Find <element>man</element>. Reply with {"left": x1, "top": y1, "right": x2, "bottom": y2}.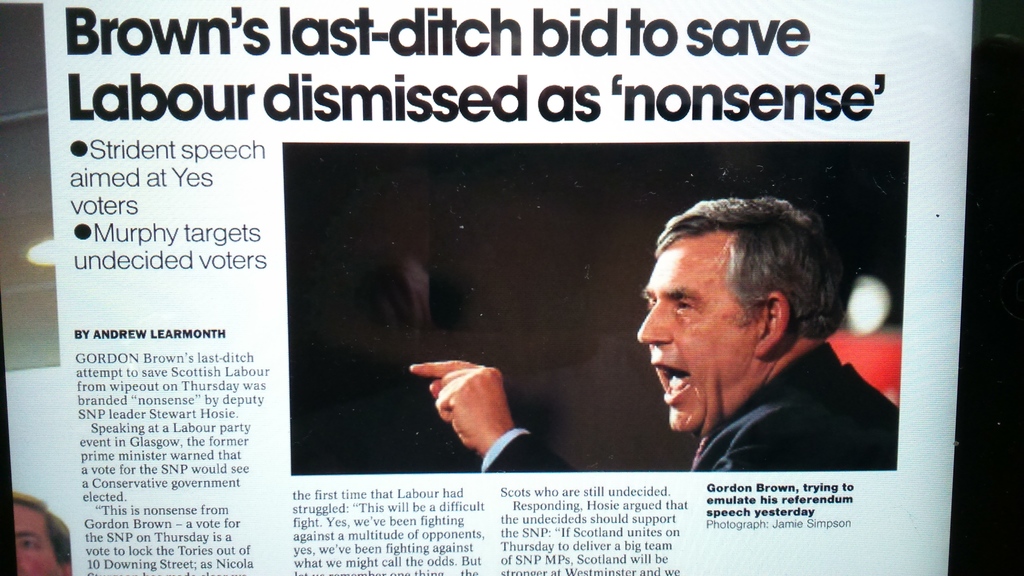
{"left": 354, "top": 164, "right": 895, "bottom": 482}.
